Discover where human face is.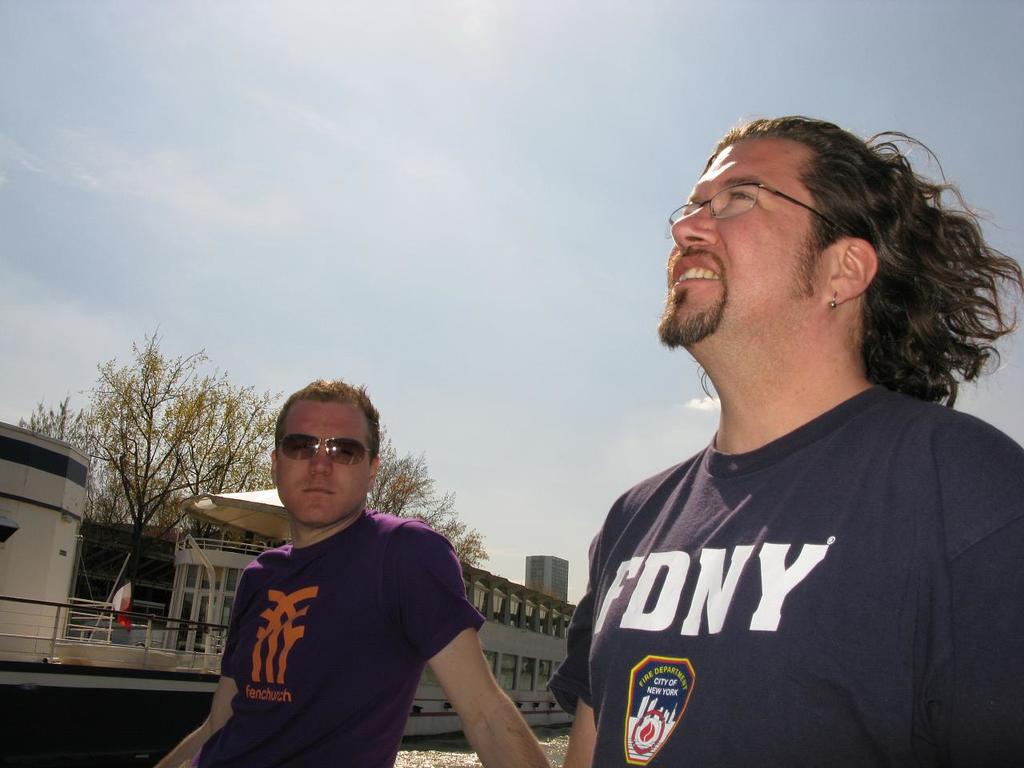
Discovered at 656:138:836:374.
